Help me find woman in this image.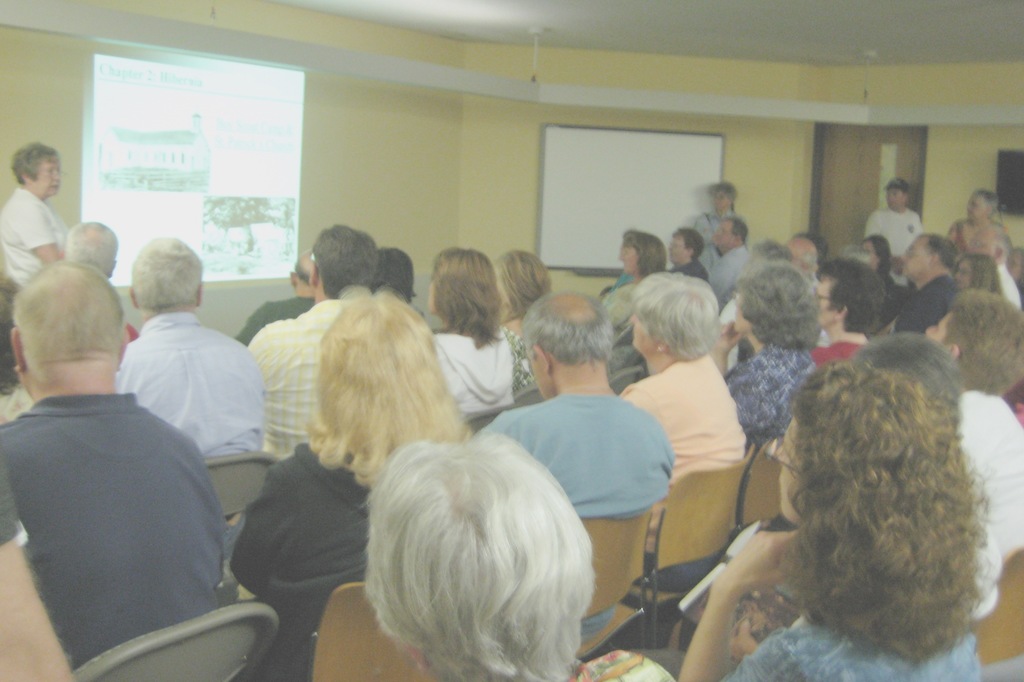
Found it: {"left": 425, "top": 243, "right": 515, "bottom": 423}.
